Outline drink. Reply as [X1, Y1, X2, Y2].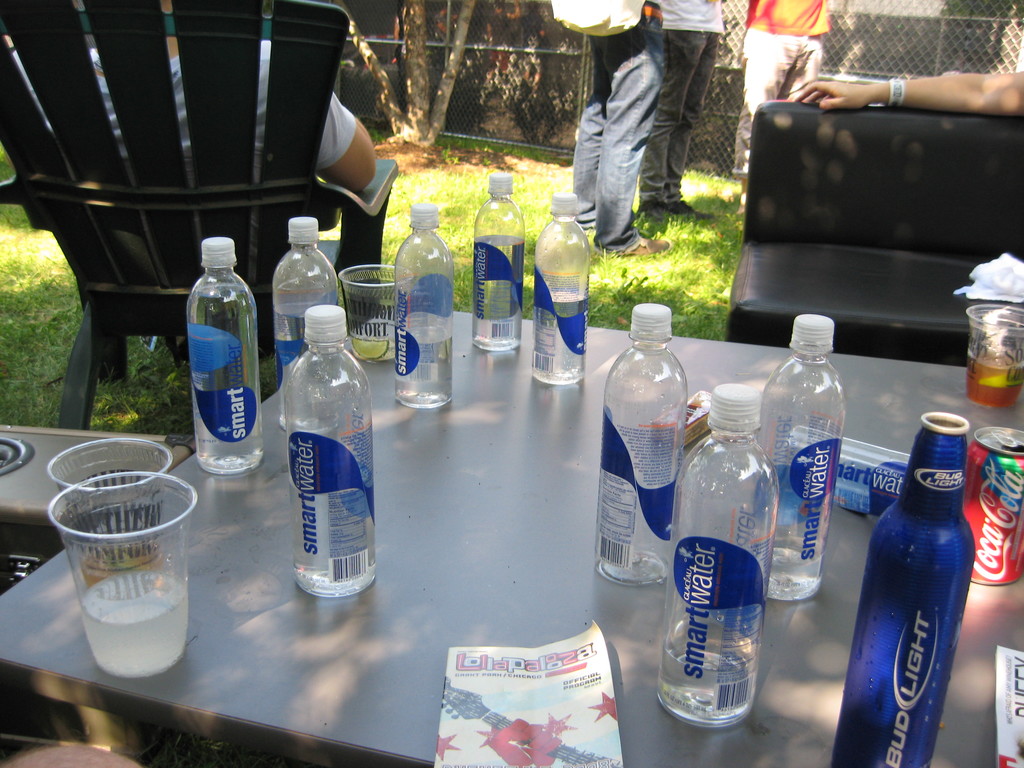
[531, 293, 587, 385].
